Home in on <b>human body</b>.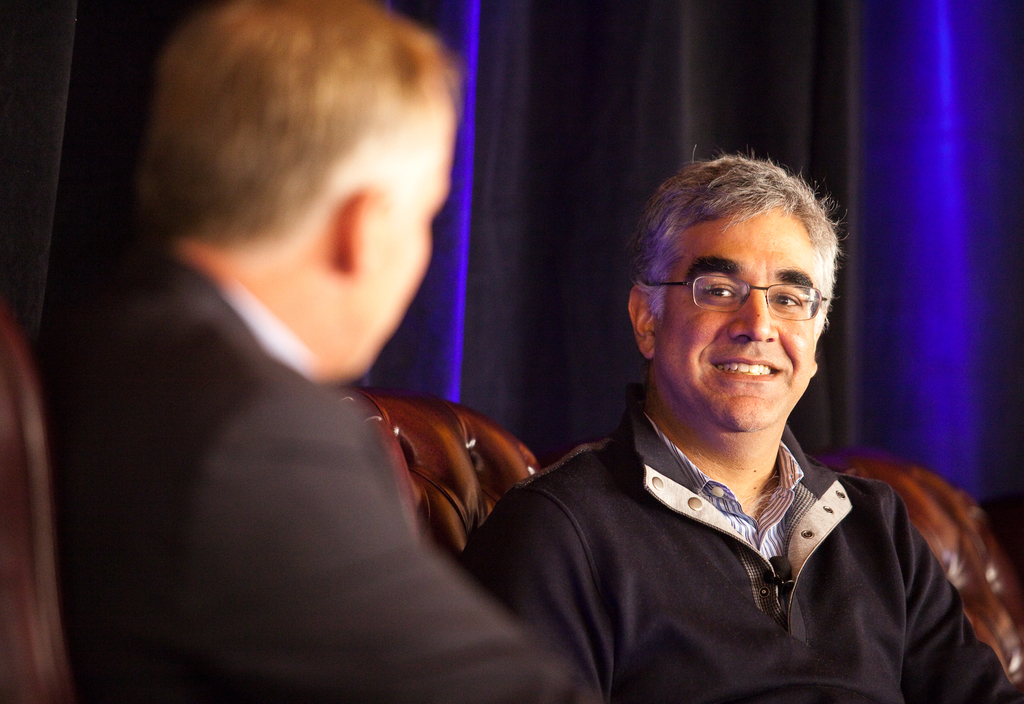
Homed in at (35, 237, 609, 703).
